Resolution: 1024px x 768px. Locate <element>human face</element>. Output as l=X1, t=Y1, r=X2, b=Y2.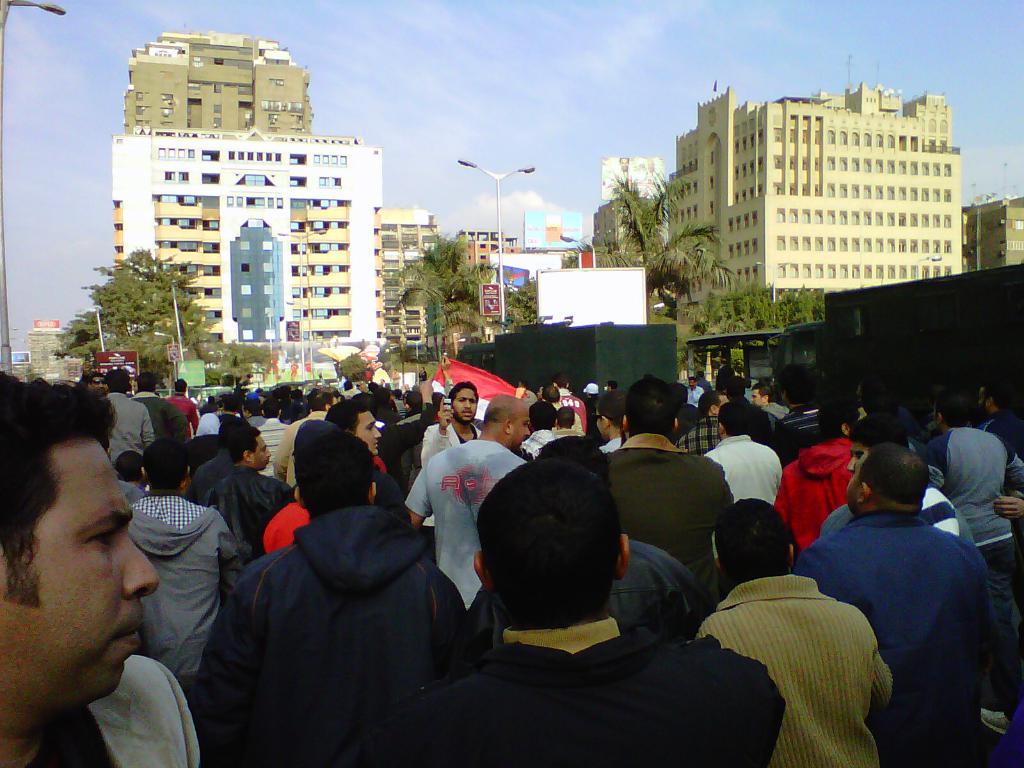
l=251, t=431, r=273, b=468.
